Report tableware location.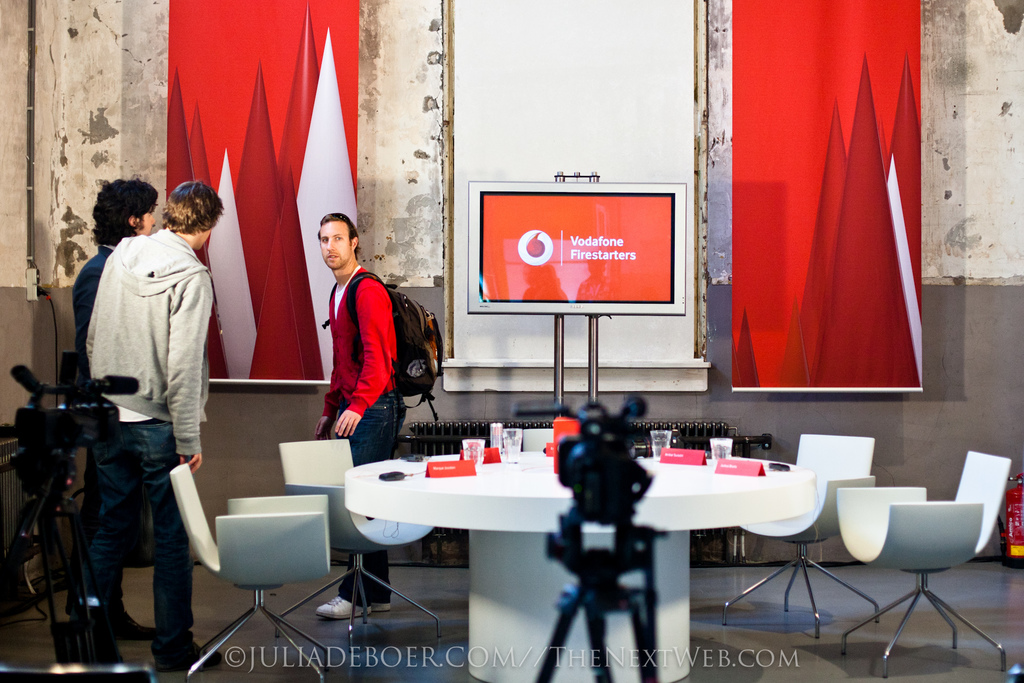
Report: [460, 433, 490, 469].
